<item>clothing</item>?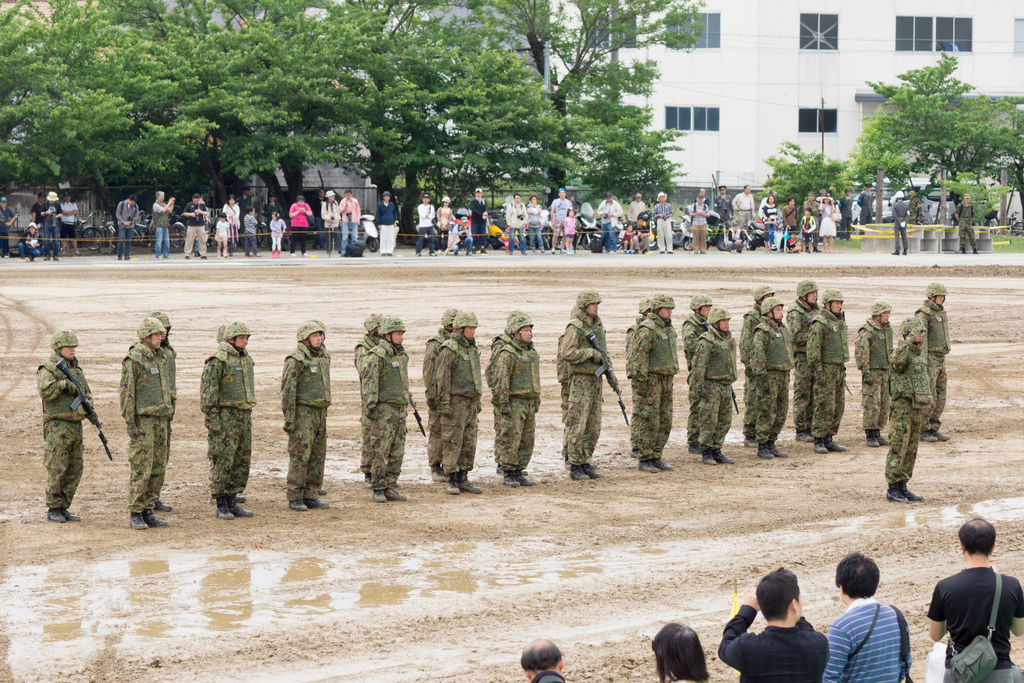
x1=760, y1=204, x2=776, y2=242
